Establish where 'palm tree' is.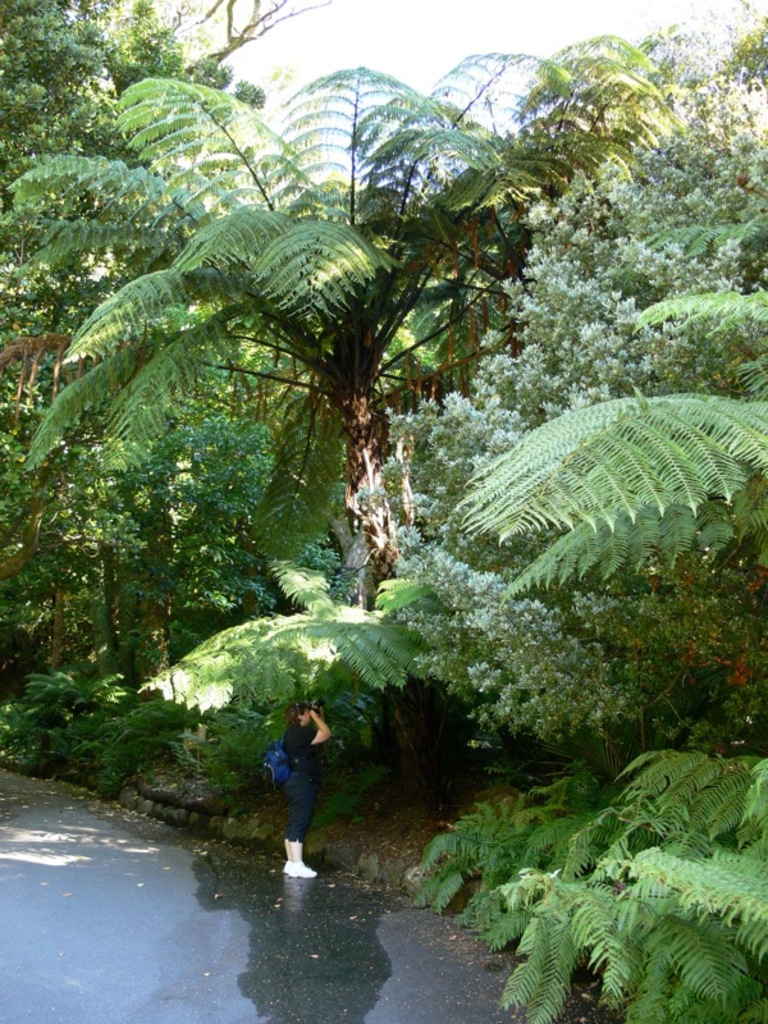
Established at <bbox>81, 104, 627, 919</bbox>.
